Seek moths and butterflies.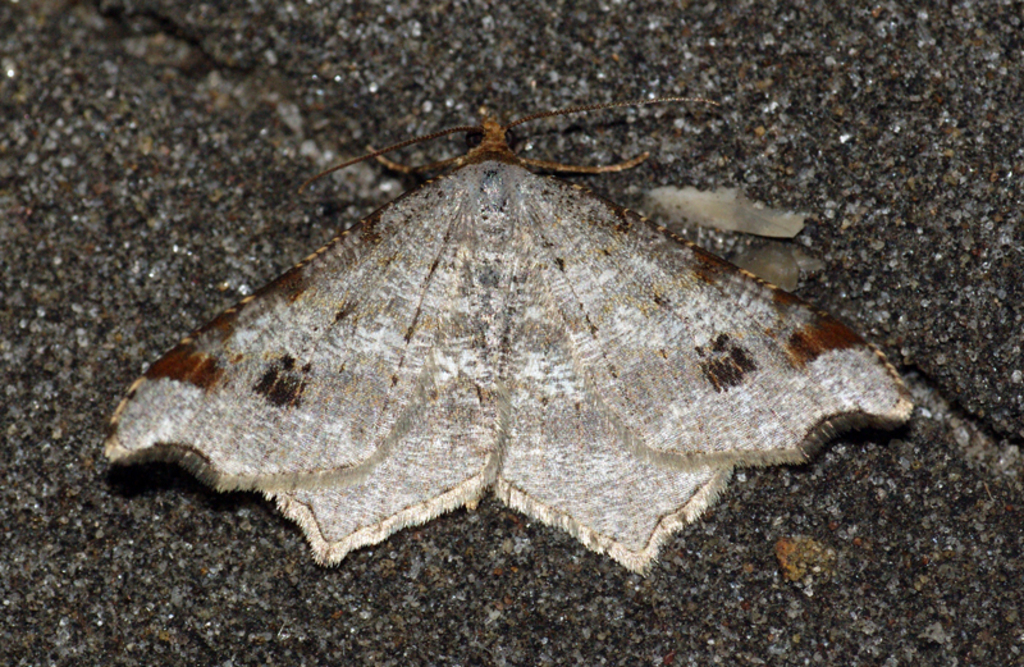
x1=97, y1=96, x2=924, y2=589.
